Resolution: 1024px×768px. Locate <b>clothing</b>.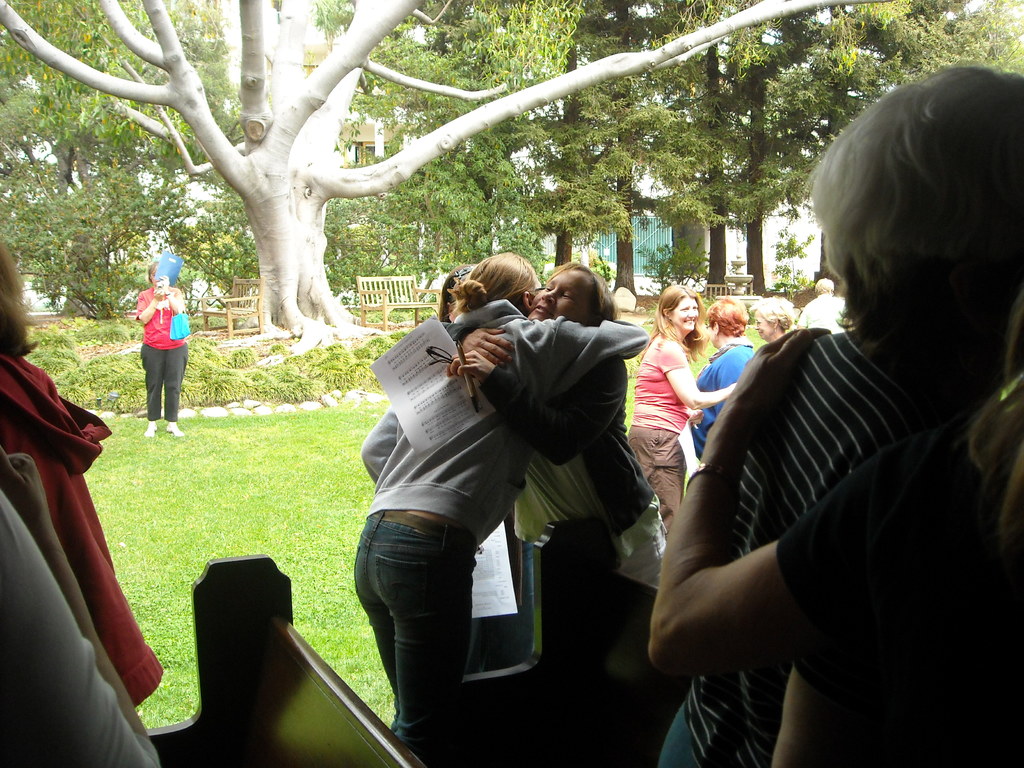
[765,354,1020,761].
